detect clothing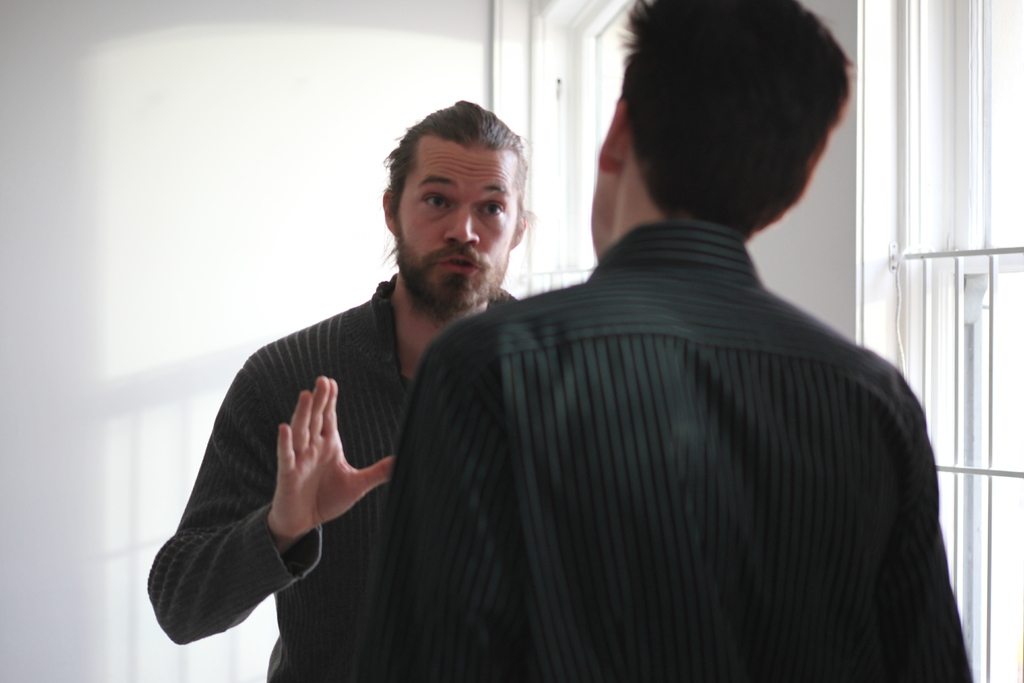
[145, 279, 524, 682]
